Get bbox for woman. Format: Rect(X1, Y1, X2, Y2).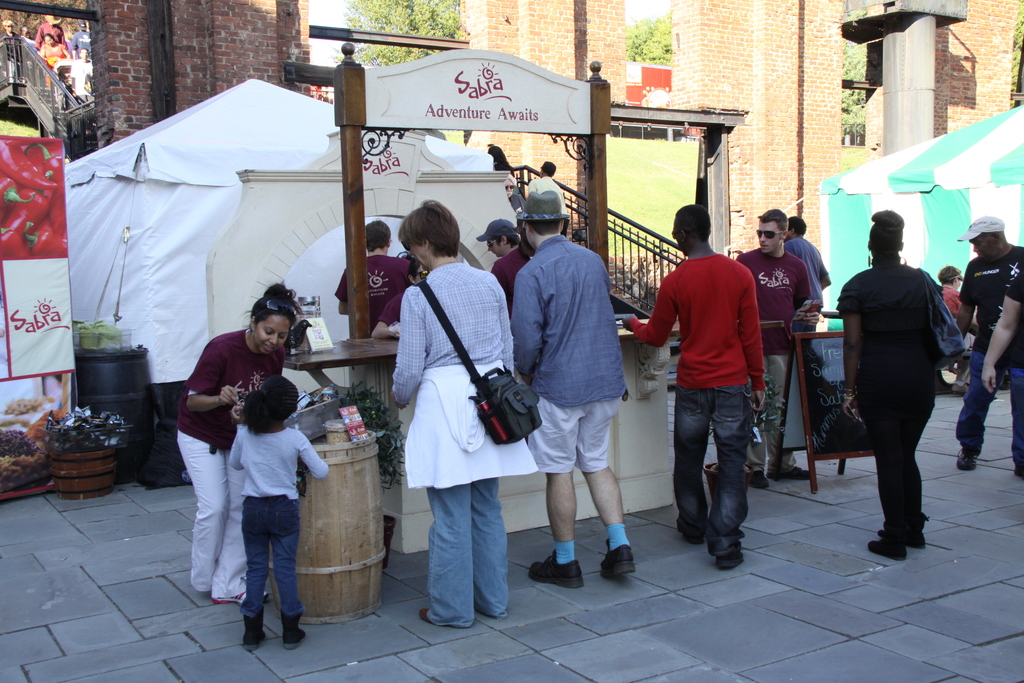
Rect(163, 279, 312, 599).
